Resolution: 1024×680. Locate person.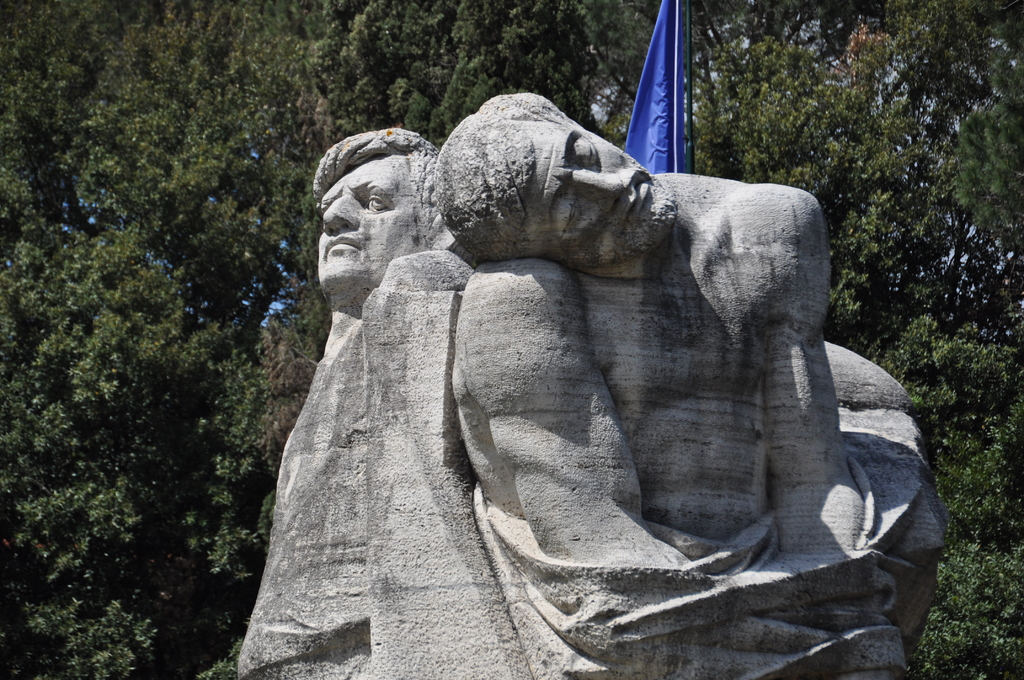
x1=436 y1=93 x2=925 y2=679.
